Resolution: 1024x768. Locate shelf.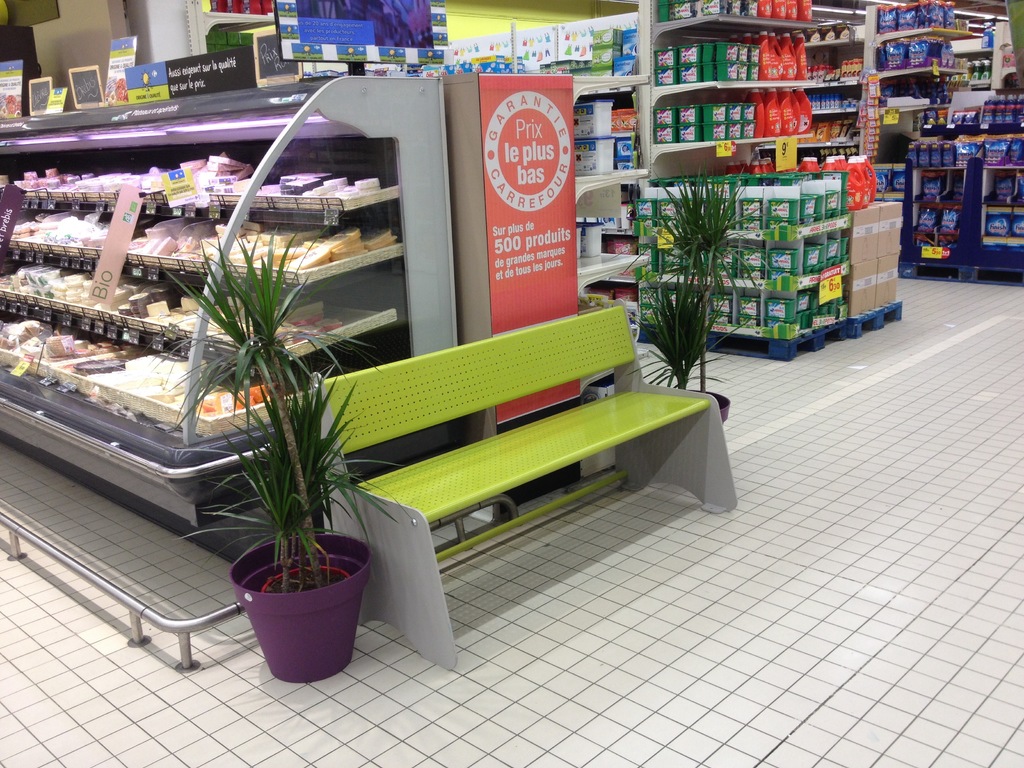
[877, 22, 984, 51].
